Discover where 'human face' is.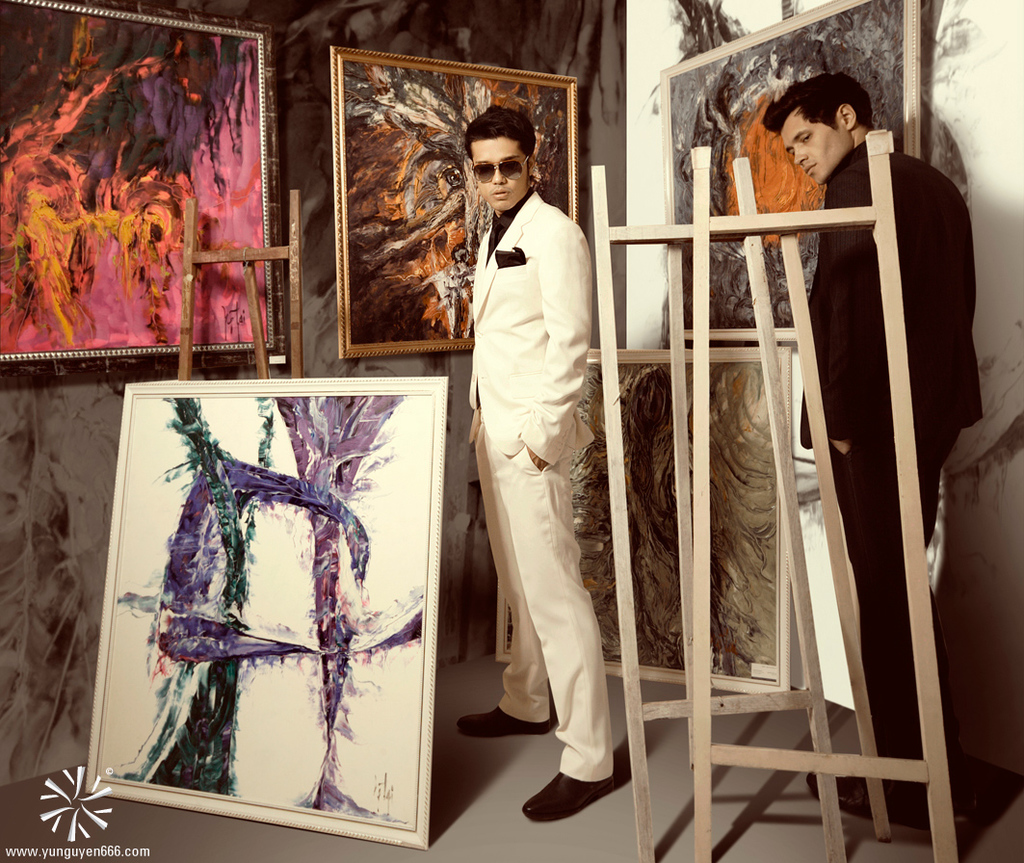
Discovered at box=[468, 135, 526, 212].
